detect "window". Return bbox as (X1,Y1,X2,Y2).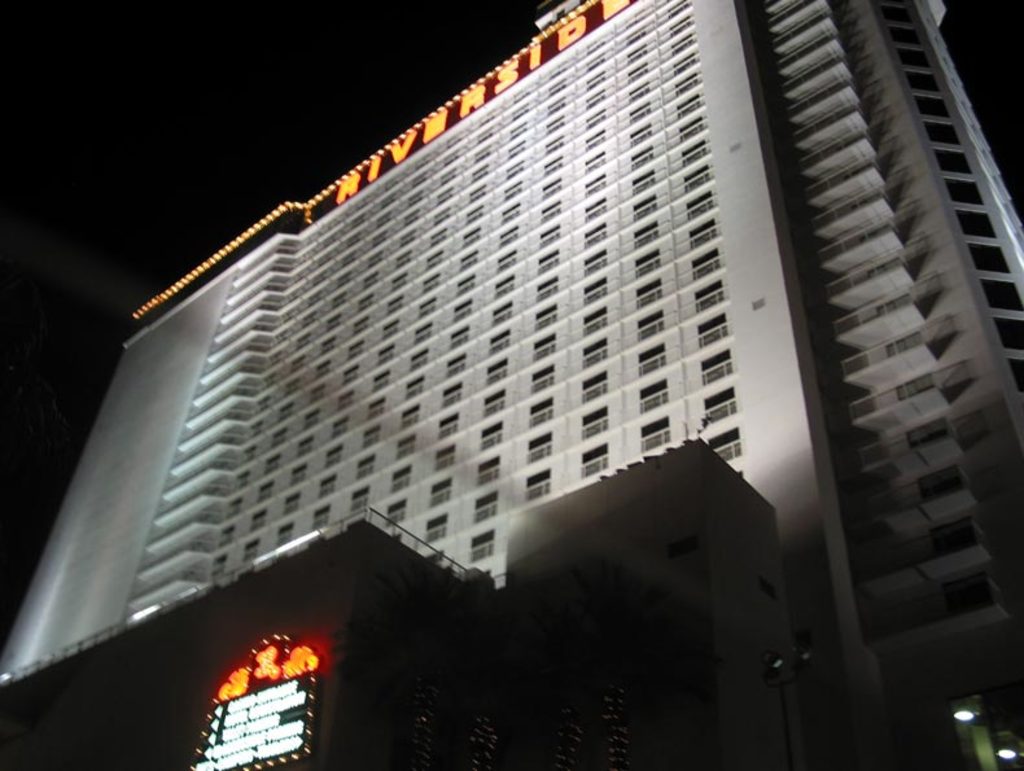
(887,4,914,25).
